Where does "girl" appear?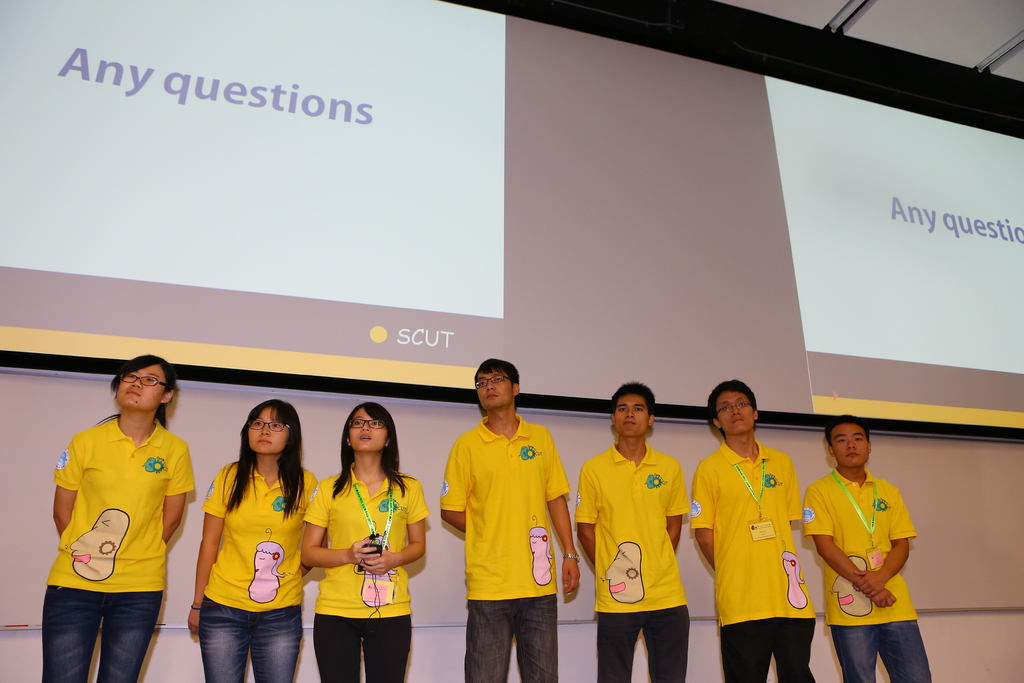
Appears at <region>189, 396, 323, 682</region>.
